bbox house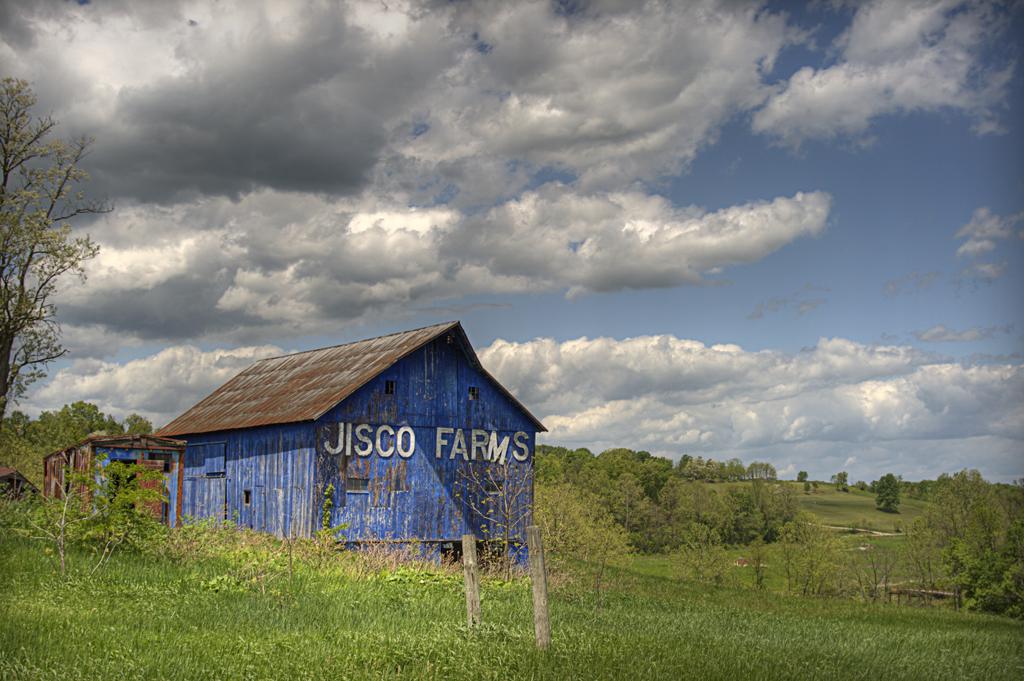
box=[0, 467, 38, 516]
